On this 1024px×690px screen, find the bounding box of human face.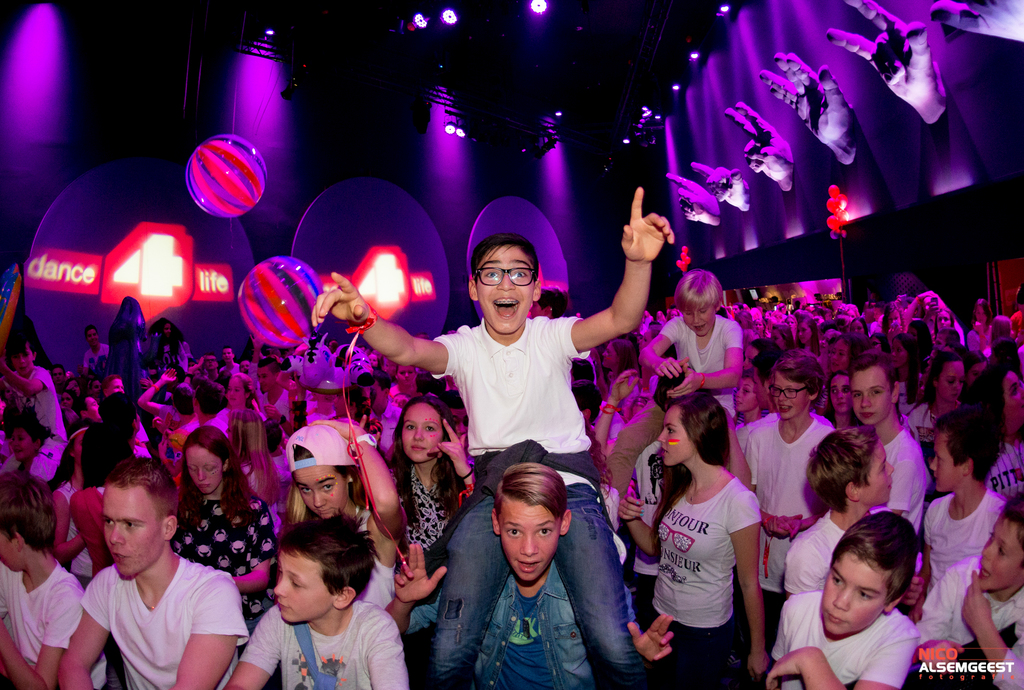
Bounding box: [228, 375, 246, 401].
